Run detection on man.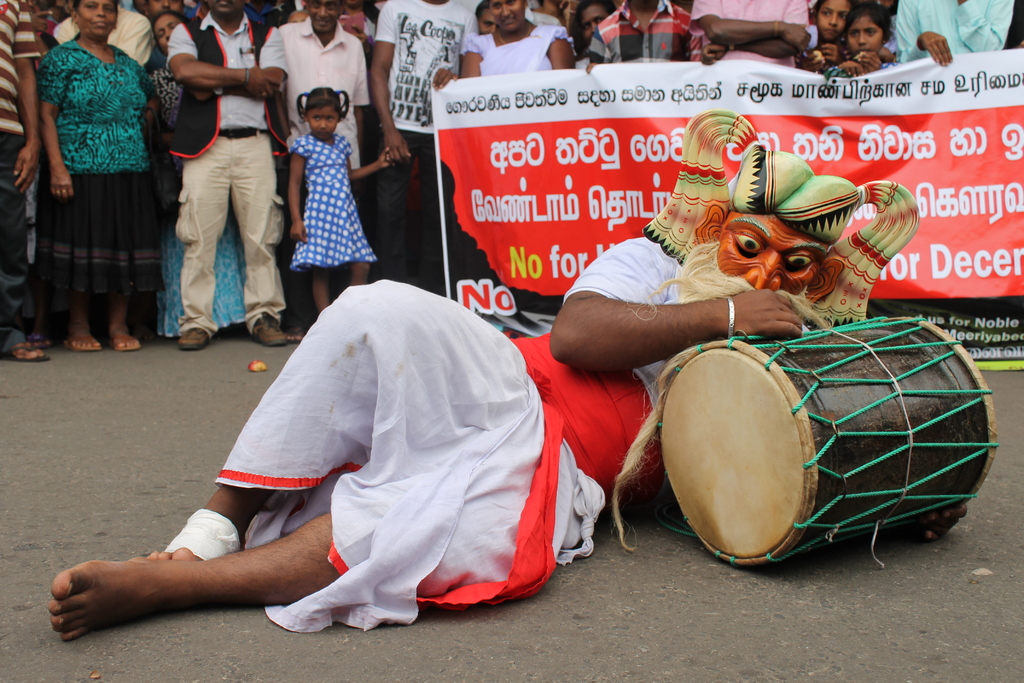
Result: x1=687 y1=0 x2=810 y2=69.
